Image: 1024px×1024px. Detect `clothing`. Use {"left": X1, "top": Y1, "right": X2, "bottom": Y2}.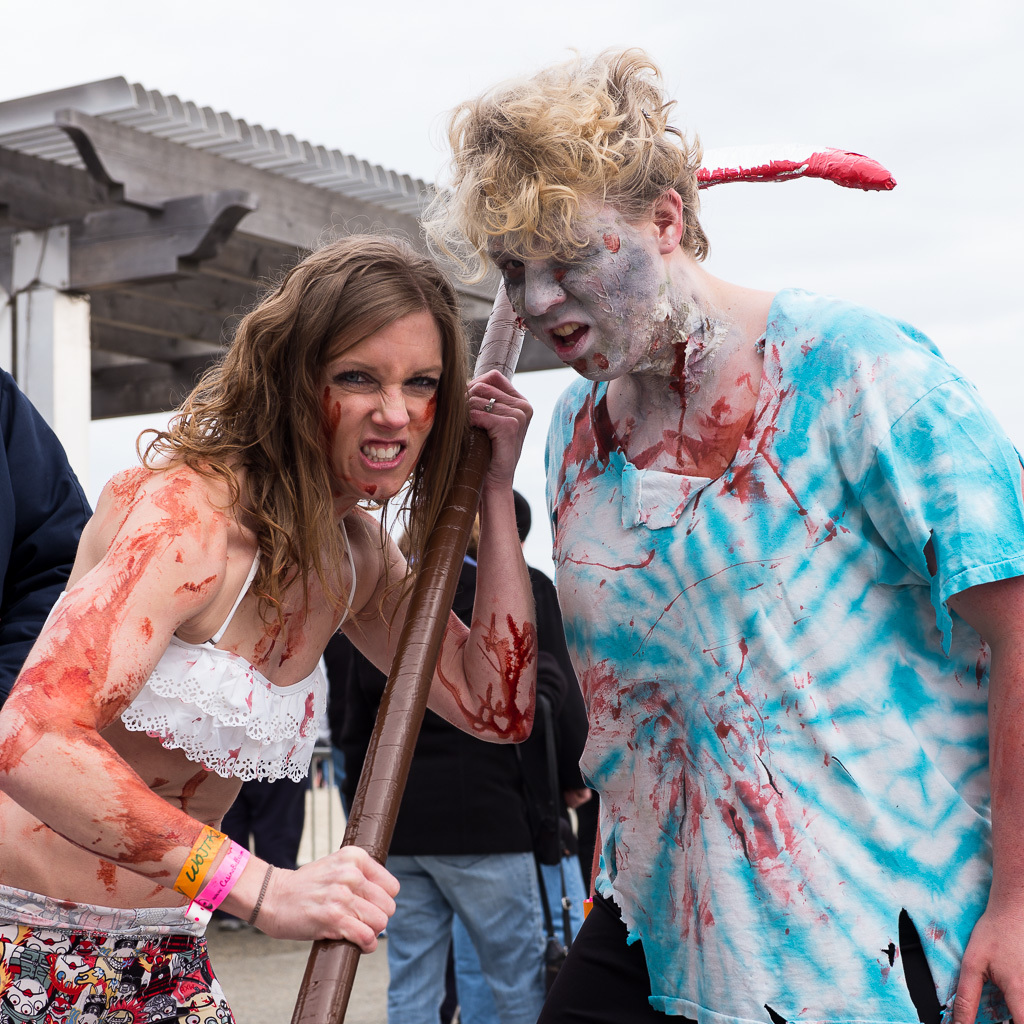
{"left": 345, "top": 539, "right": 563, "bottom": 1023}.
